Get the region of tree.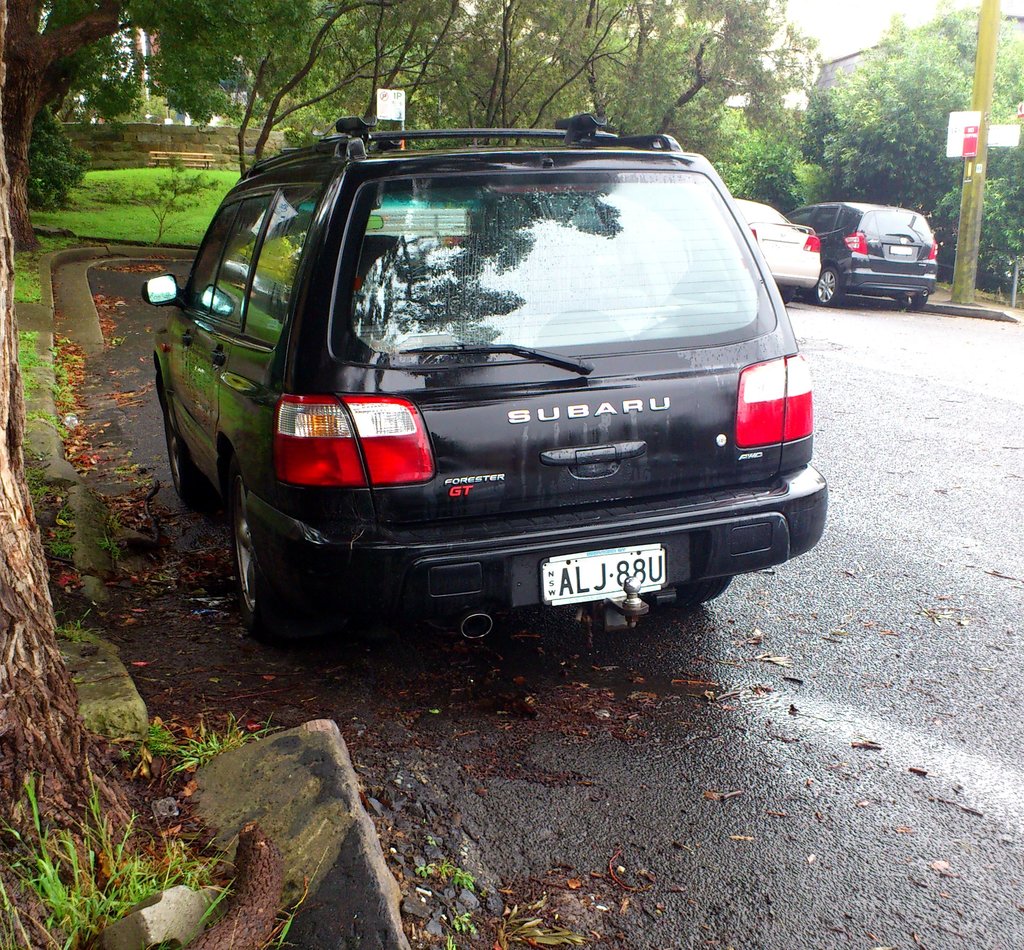
(0, 0, 279, 246).
